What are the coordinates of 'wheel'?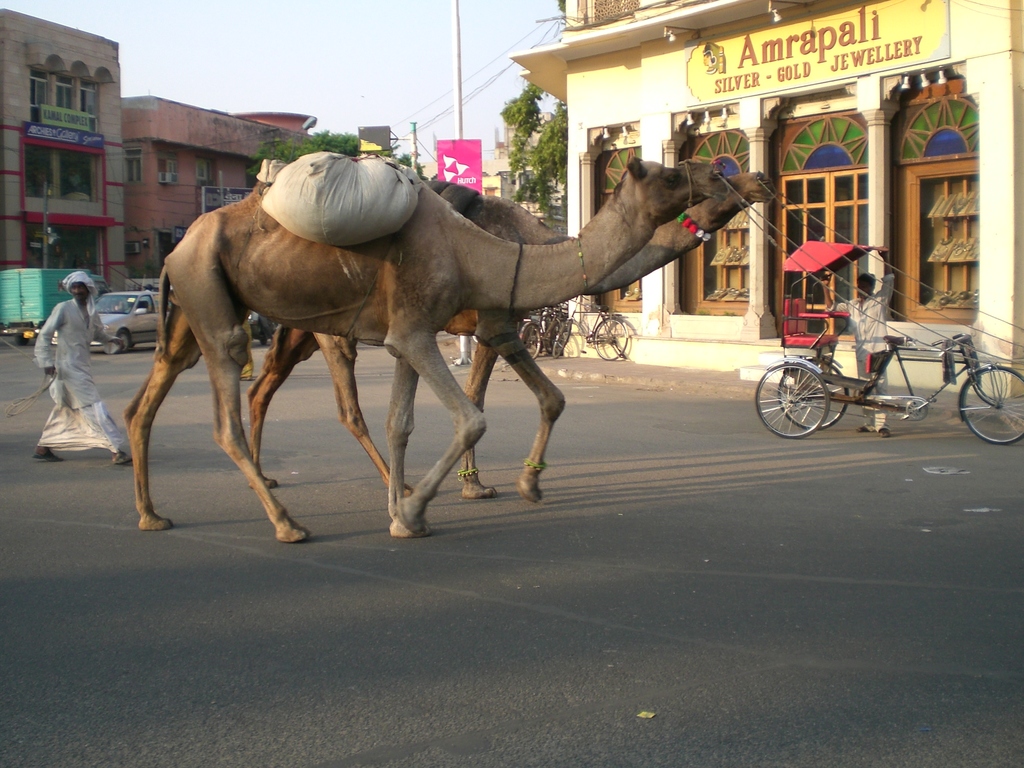
locate(955, 367, 1023, 443).
